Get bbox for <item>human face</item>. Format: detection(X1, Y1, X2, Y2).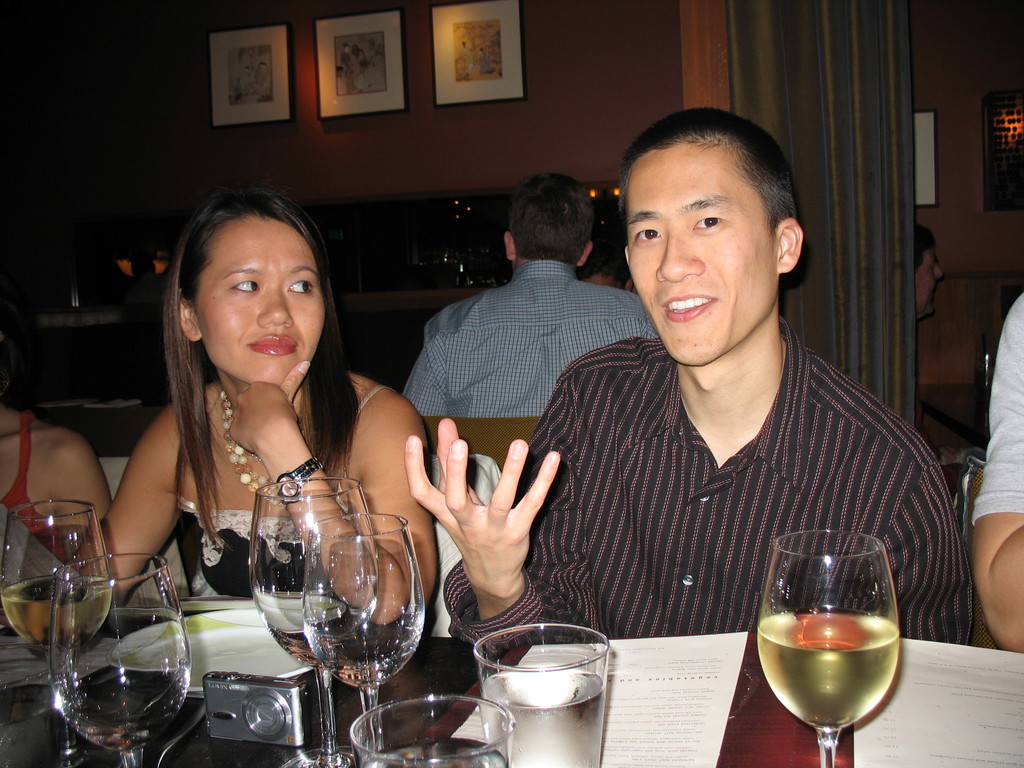
detection(204, 220, 323, 385).
